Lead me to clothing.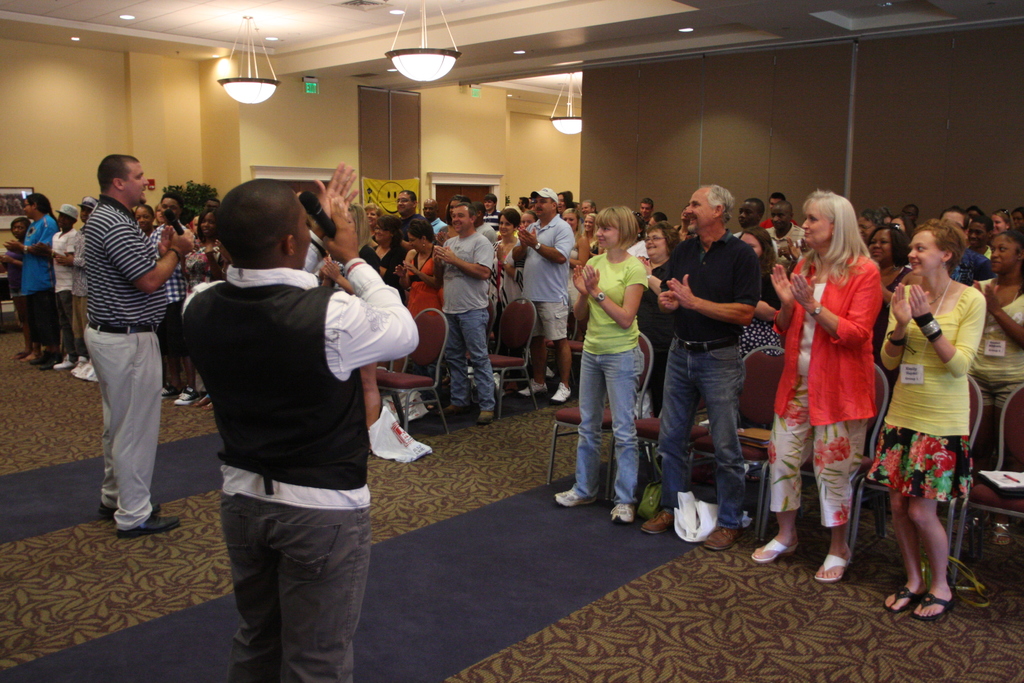
Lead to (844, 427, 979, 498).
